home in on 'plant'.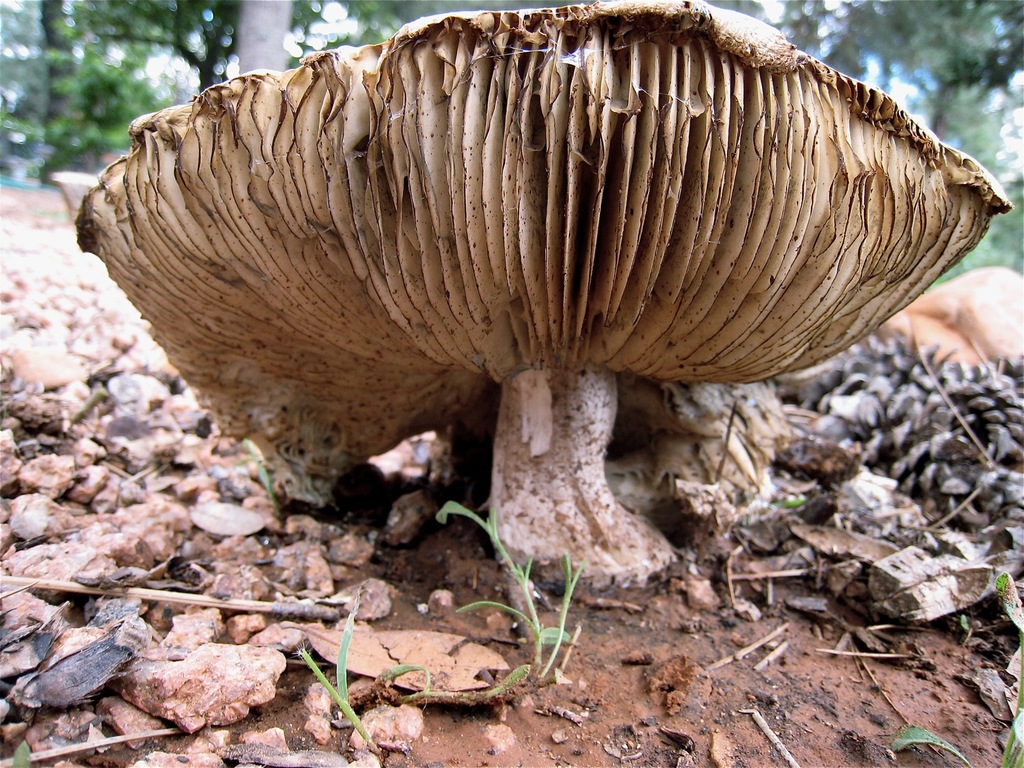
Homed in at bbox=[288, 587, 435, 758].
